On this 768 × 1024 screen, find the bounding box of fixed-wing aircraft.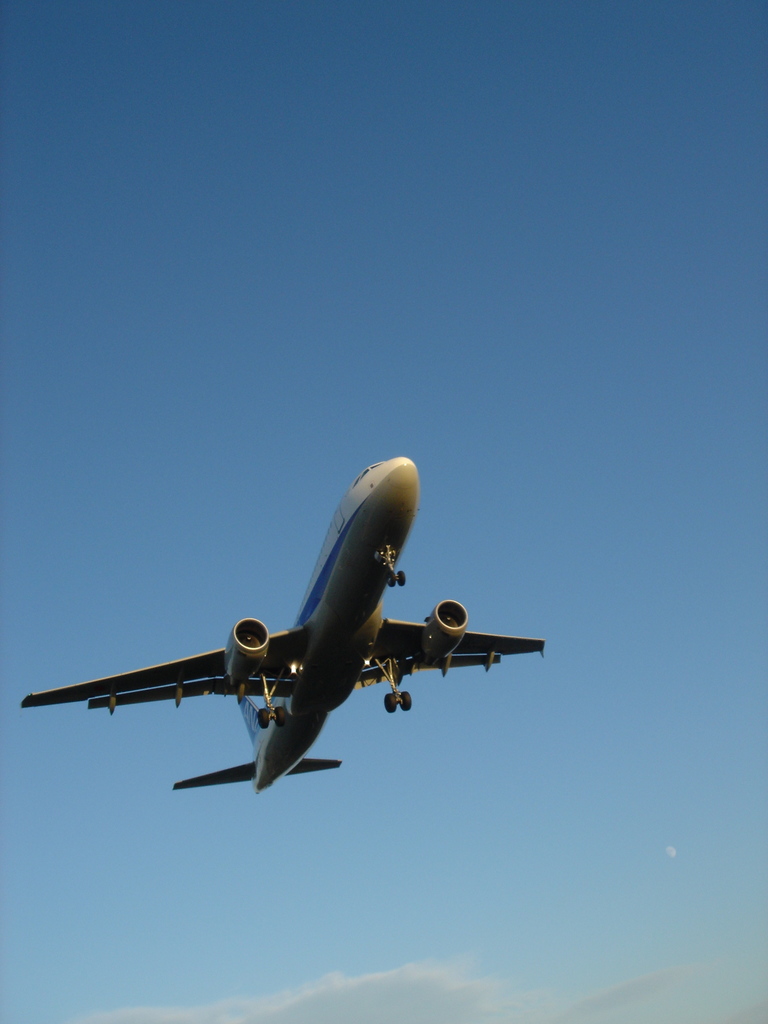
Bounding box: [18, 452, 551, 795].
